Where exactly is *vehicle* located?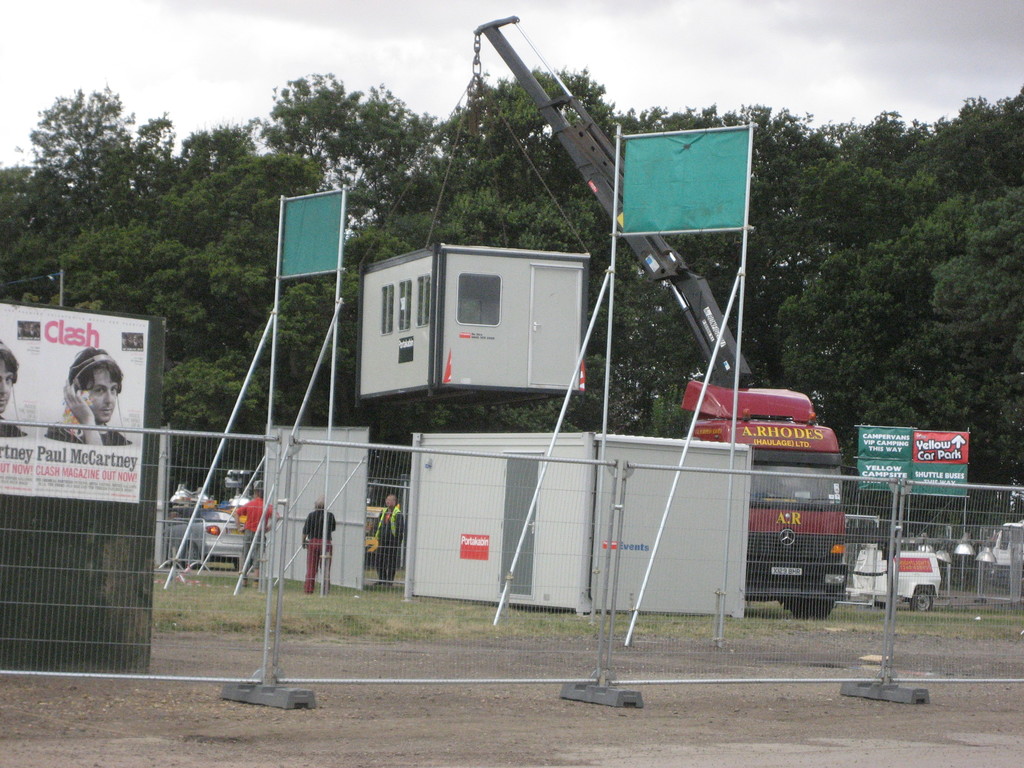
Its bounding box is rect(362, 472, 405, 545).
